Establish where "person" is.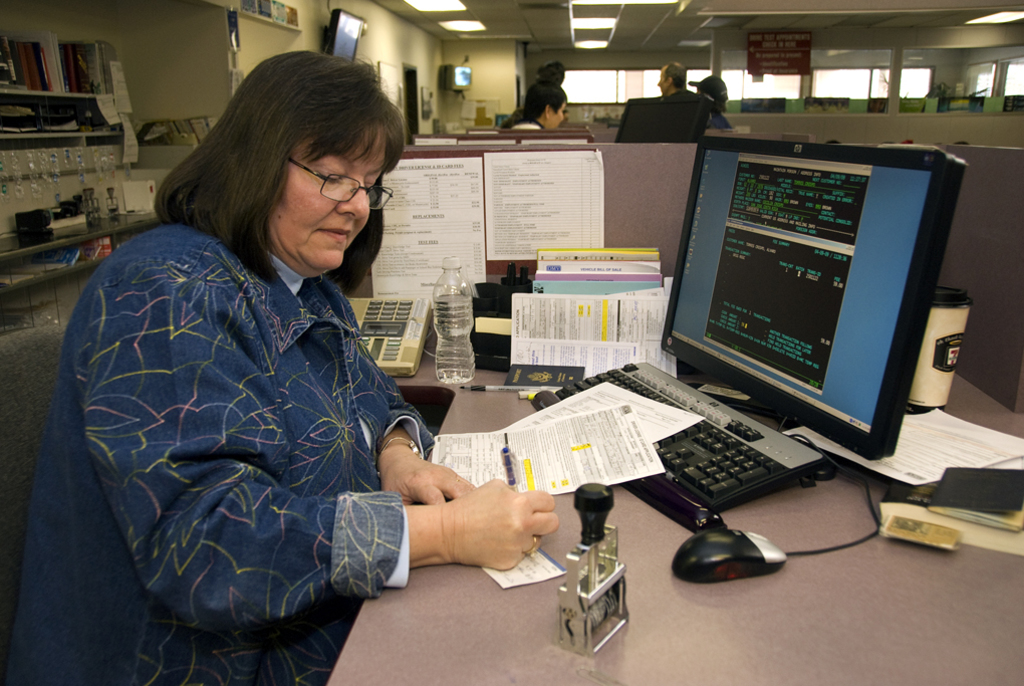
Established at 3,53,563,684.
